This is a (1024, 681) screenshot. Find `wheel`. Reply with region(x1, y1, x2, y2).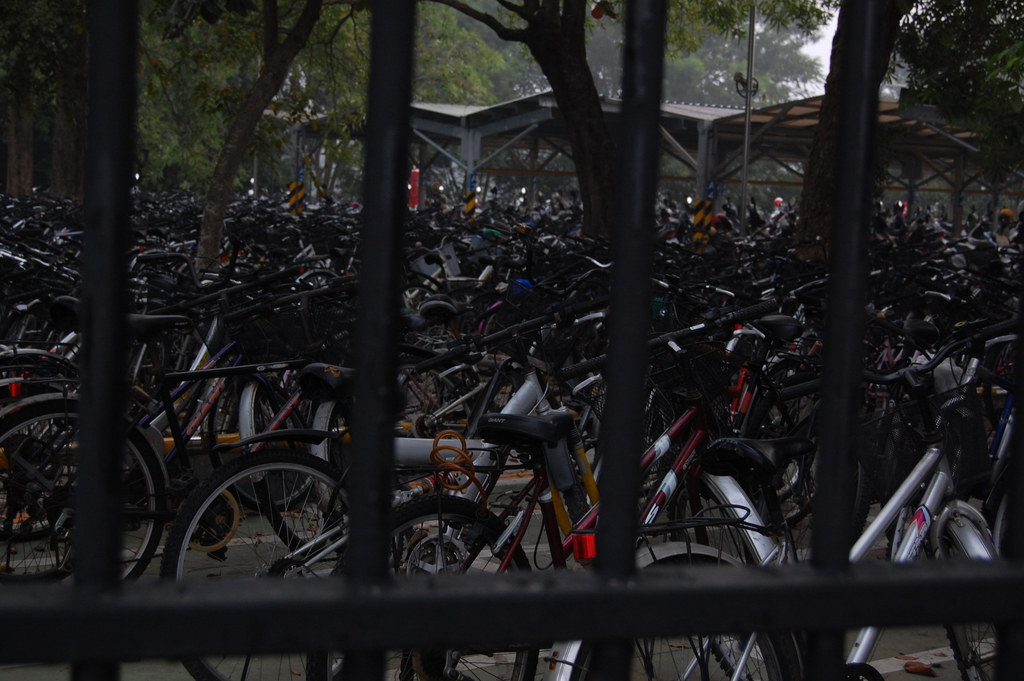
region(158, 456, 353, 680).
